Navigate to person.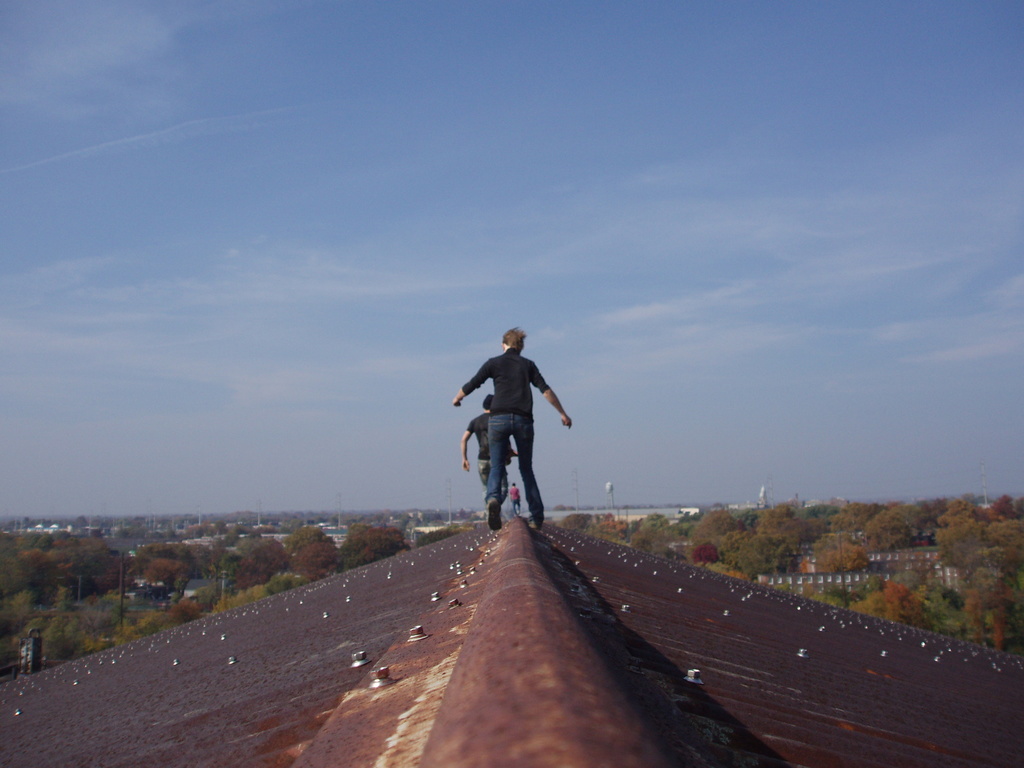
Navigation target: bbox=(511, 478, 522, 516).
